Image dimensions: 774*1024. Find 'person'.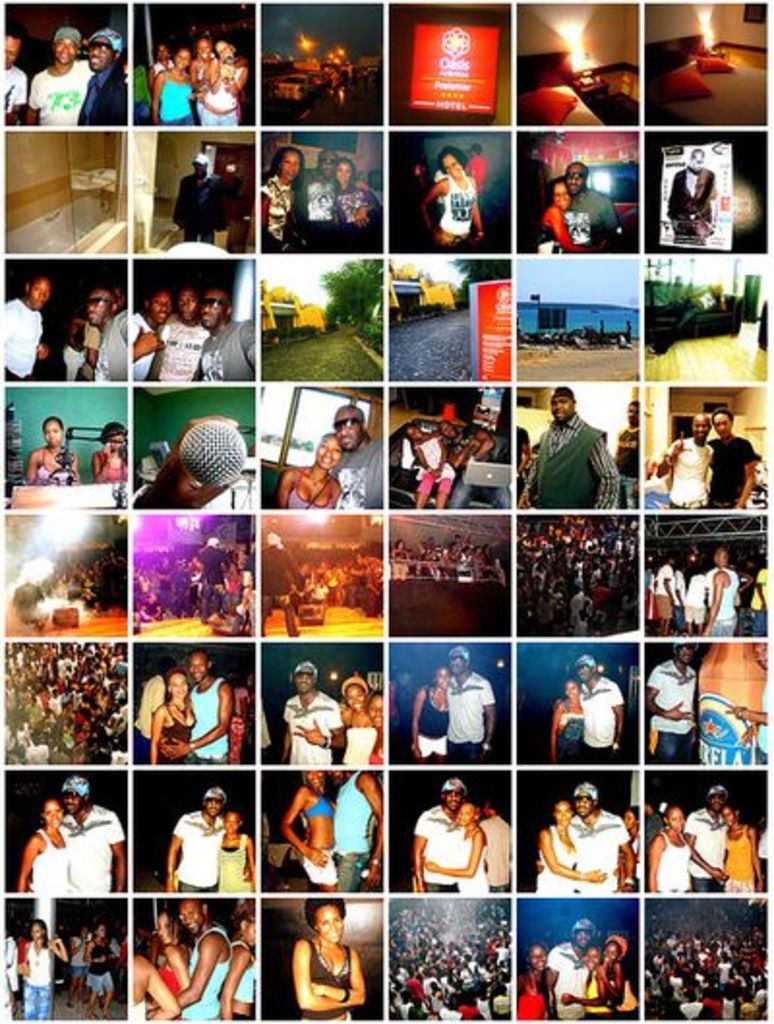
region(141, 674, 203, 767).
